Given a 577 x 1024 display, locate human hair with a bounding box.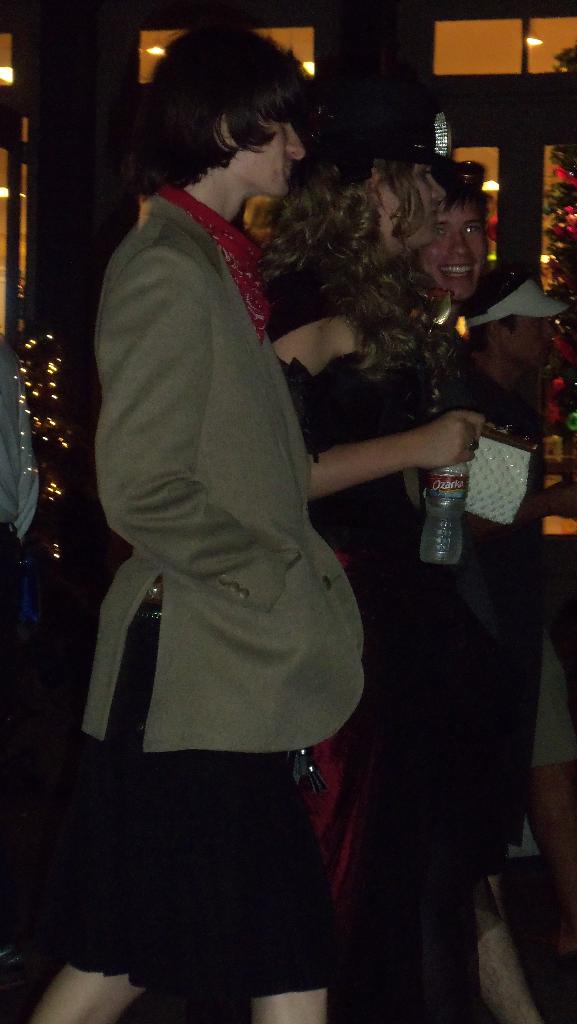
Located: select_region(138, 22, 314, 199).
